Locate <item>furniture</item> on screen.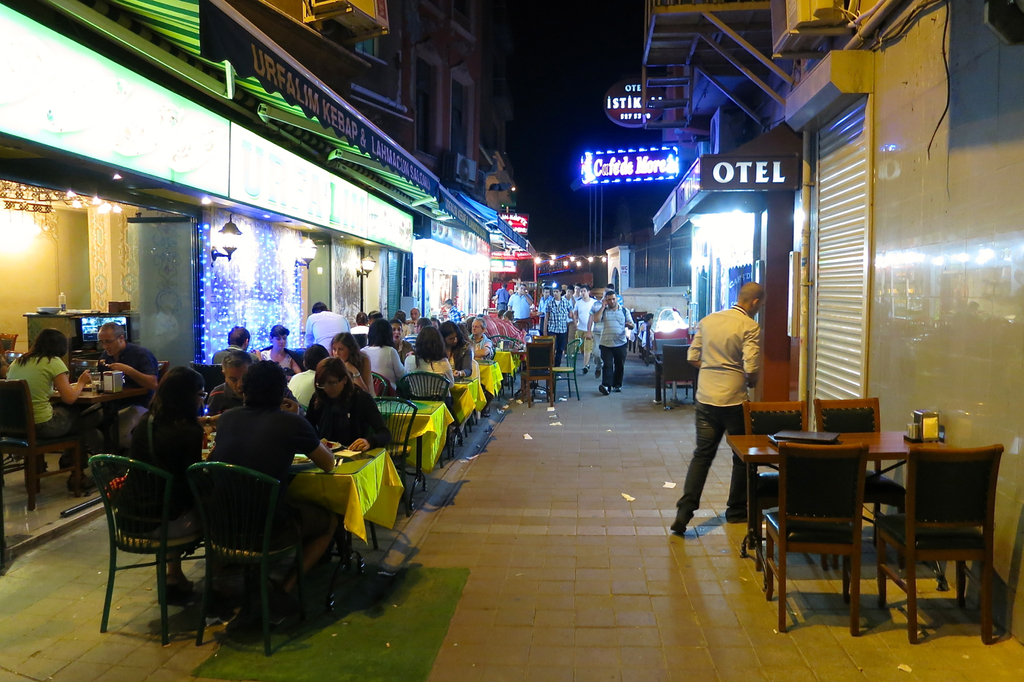
On screen at crop(819, 396, 903, 569).
